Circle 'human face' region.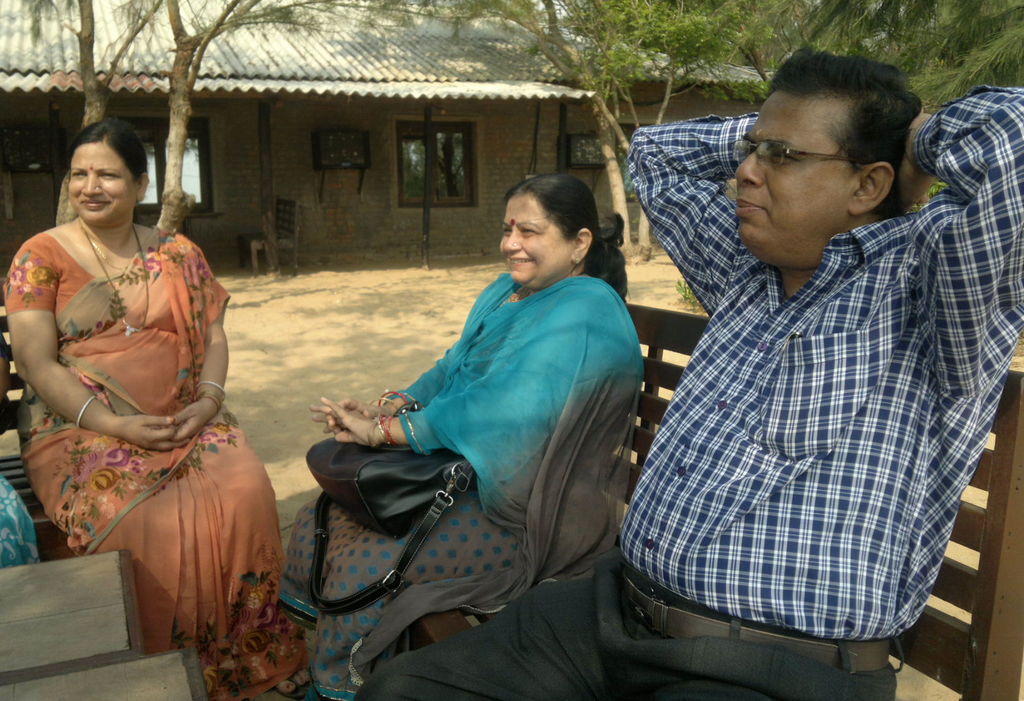
Region: <region>733, 94, 858, 253</region>.
